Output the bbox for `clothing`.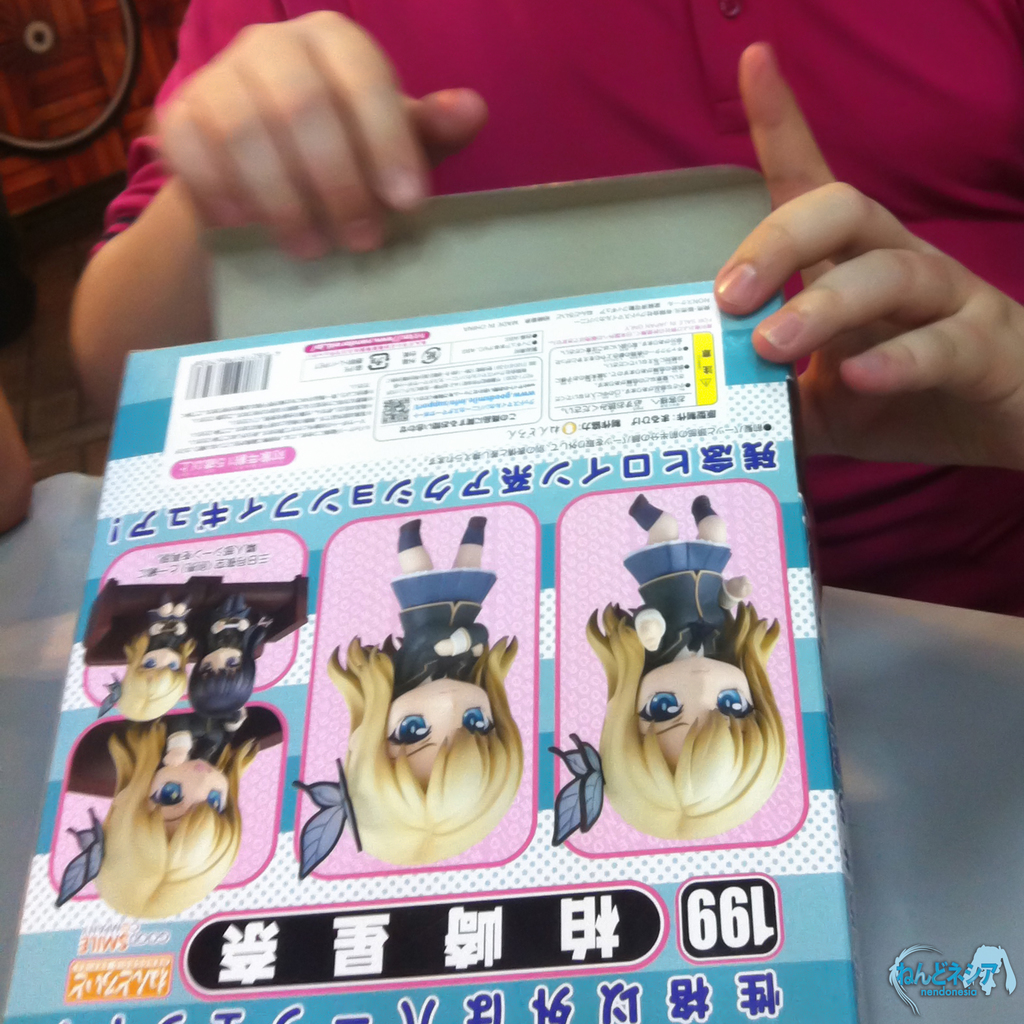
box=[144, 602, 191, 652].
